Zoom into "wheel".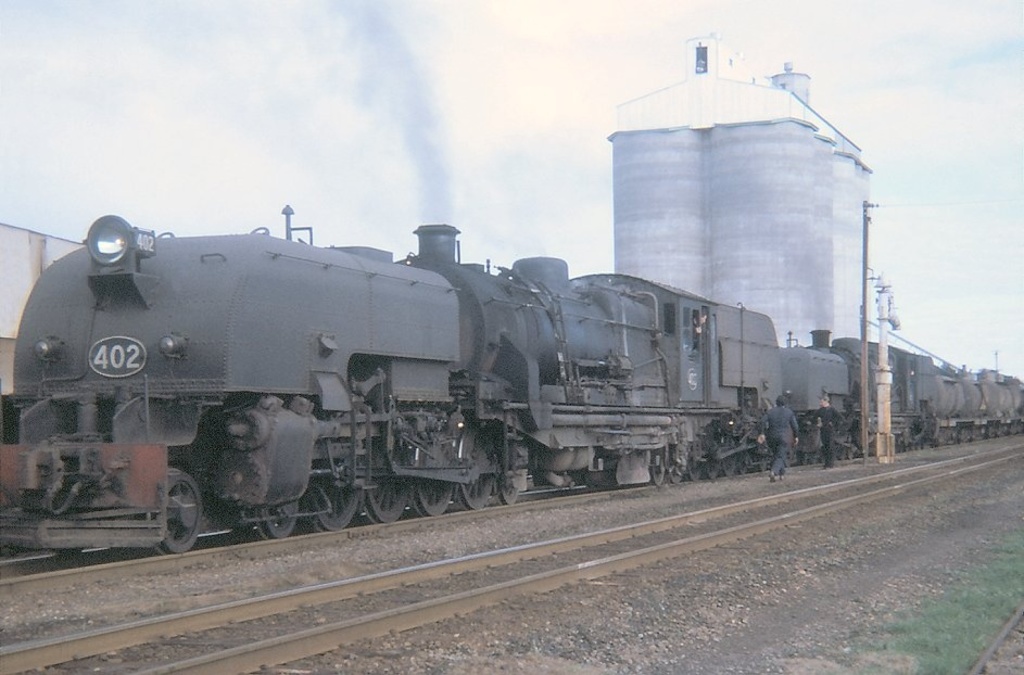
Zoom target: 686/467/699/482.
